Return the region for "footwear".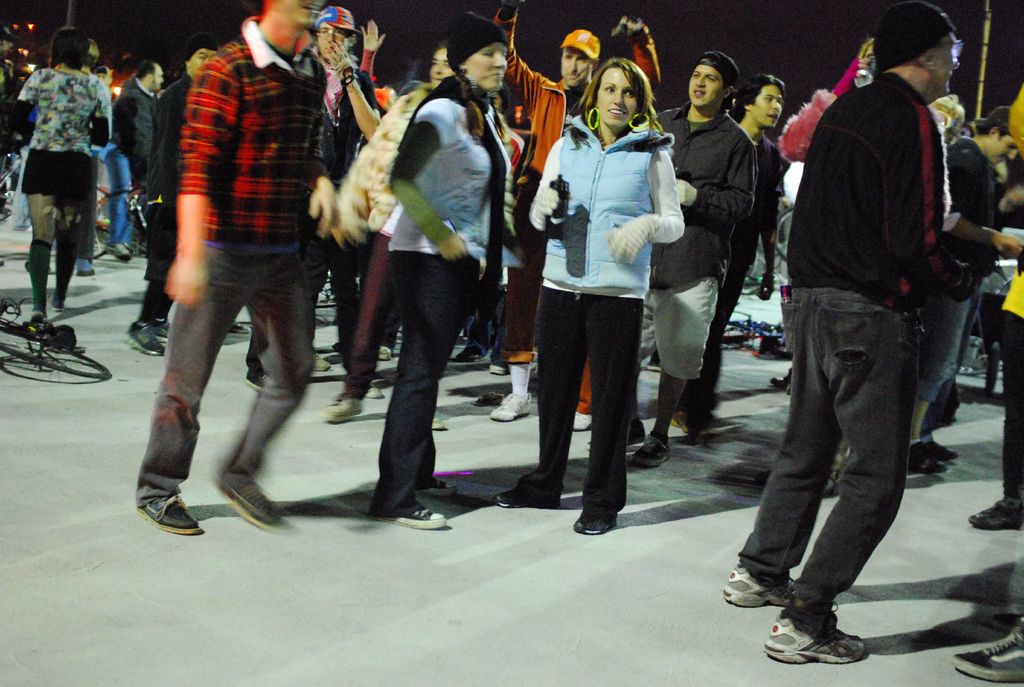
crop(454, 346, 480, 360).
